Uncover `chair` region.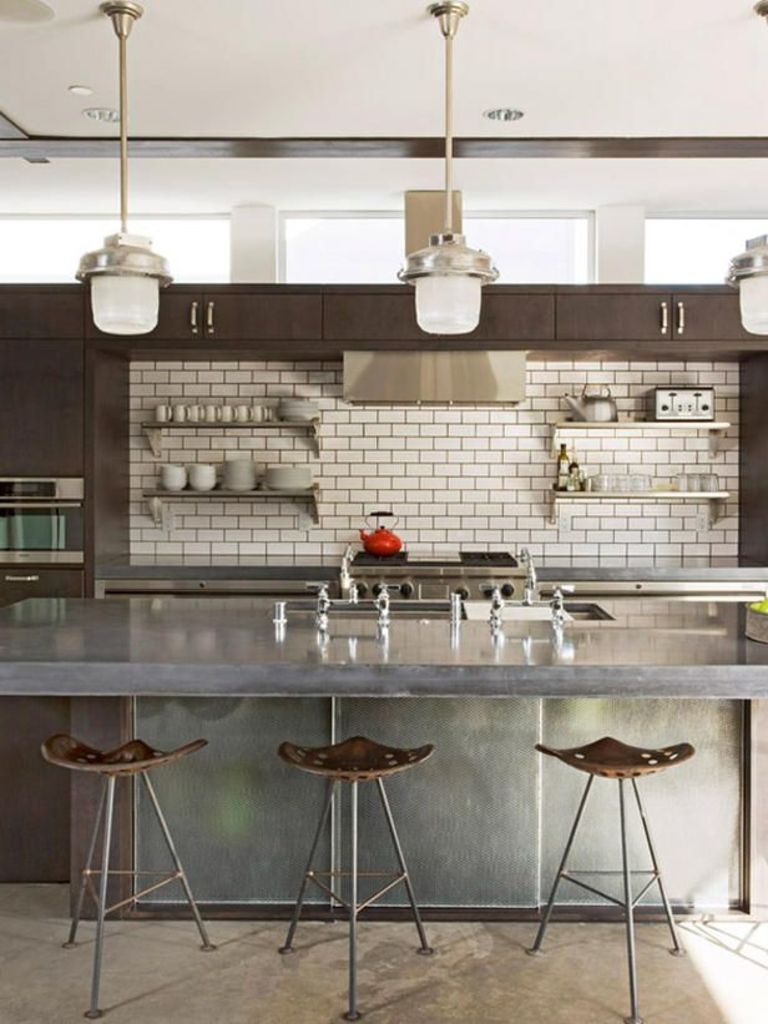
Uncovered: detection(537, 731, 698, 1023).
